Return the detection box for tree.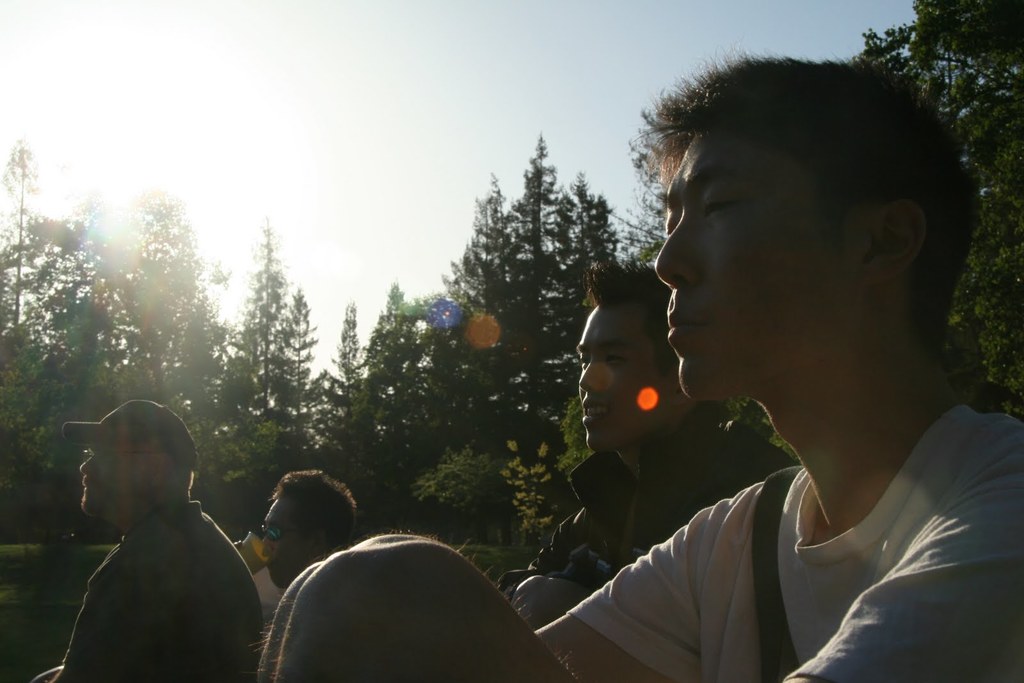
locate(62, 179, 229, 401).
